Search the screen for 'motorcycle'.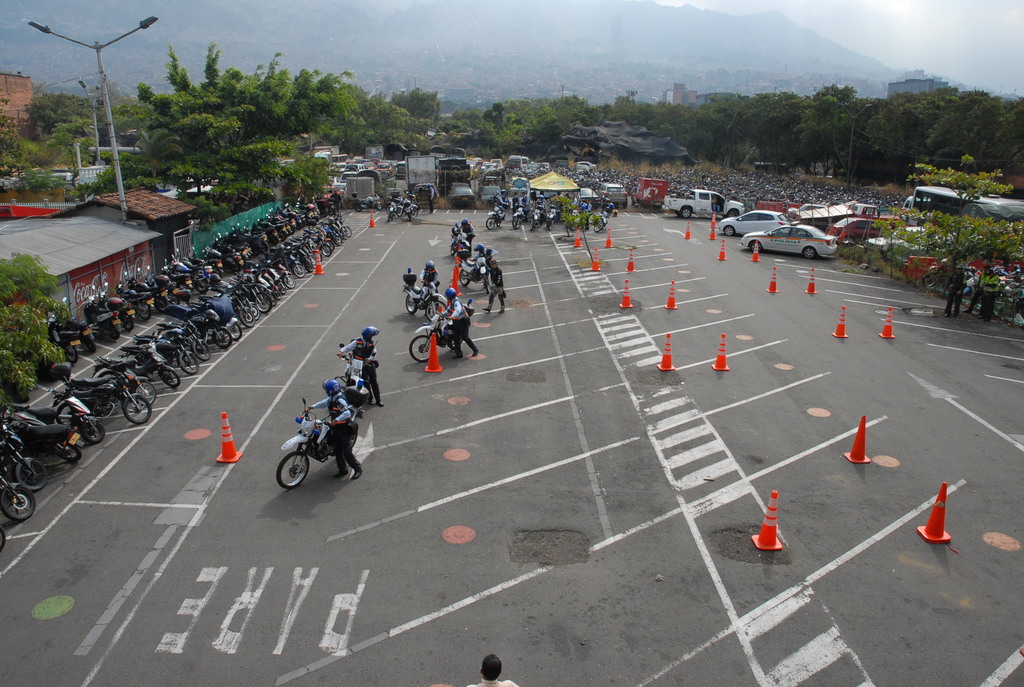
Found at [left=505, top=206, right=524, bottom=232].
